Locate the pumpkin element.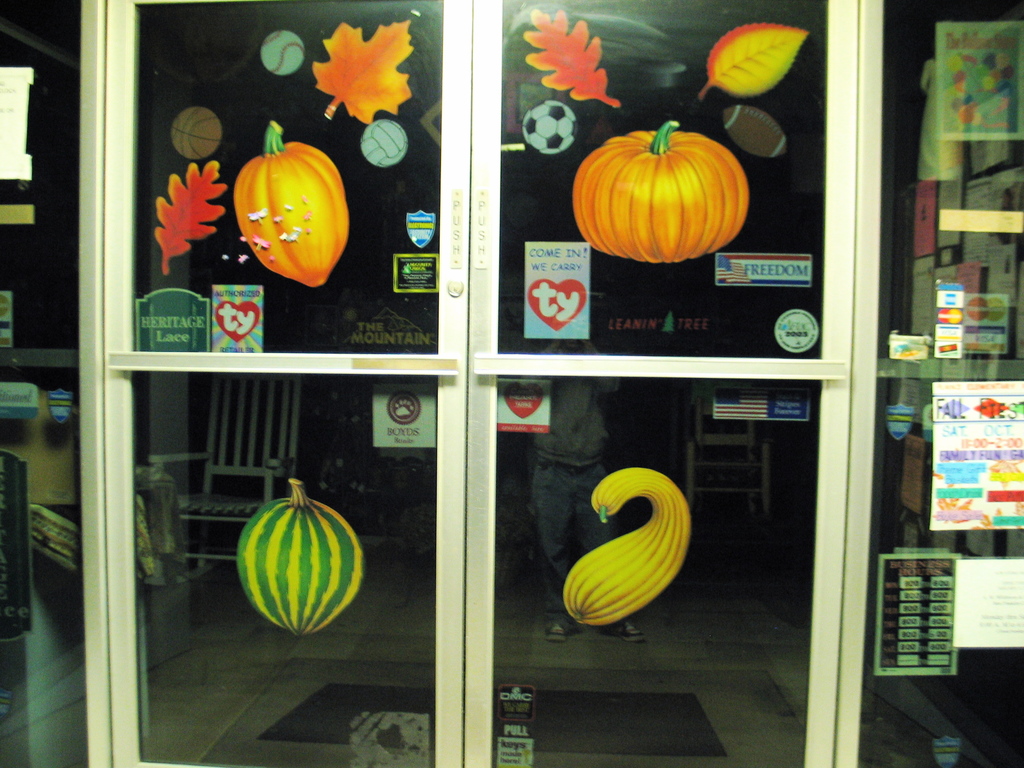
Element bbox: detection(232, 119, 350, 289).
